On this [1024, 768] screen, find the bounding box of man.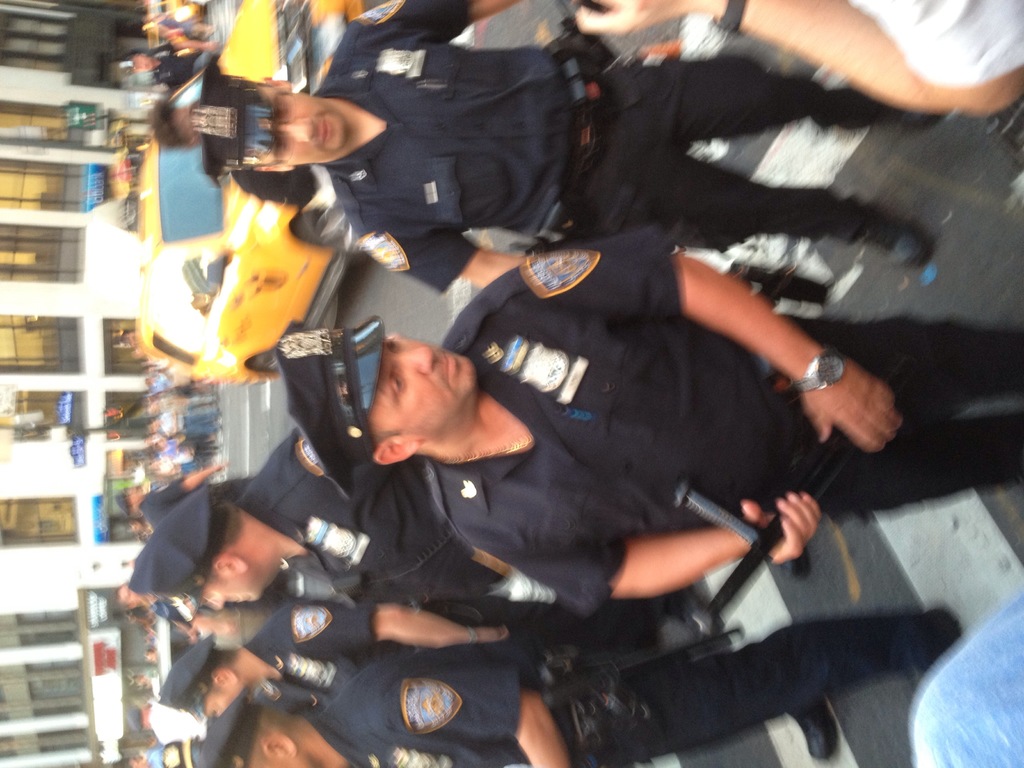
Bounding box: box(194, 0, 941, 278).
